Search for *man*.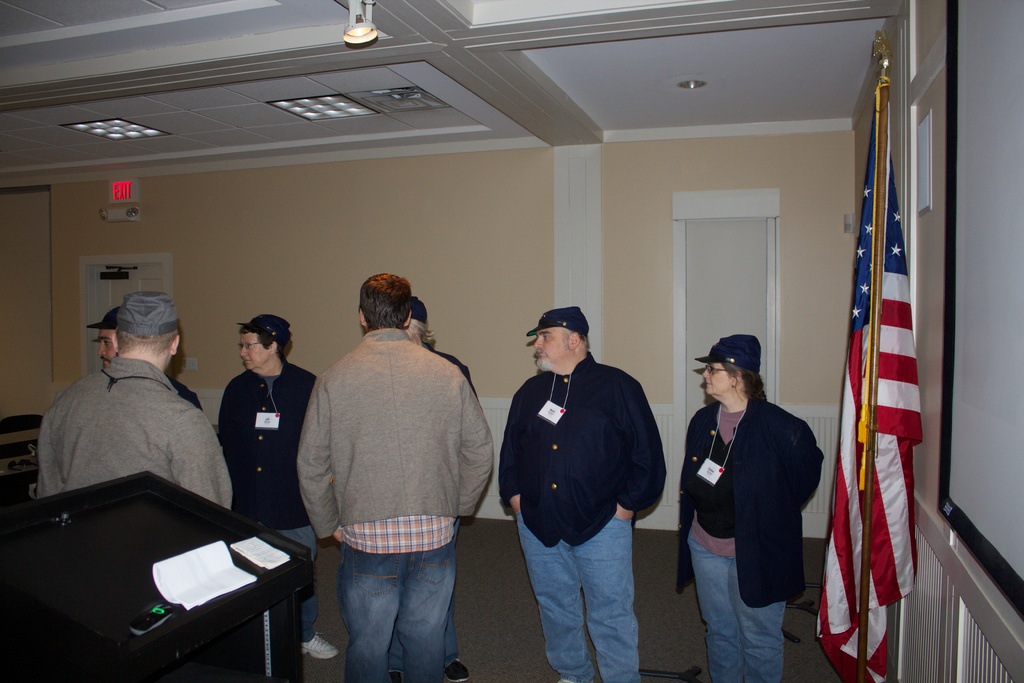
Found at x1=496, y1=302, x2=673, y2=682.
